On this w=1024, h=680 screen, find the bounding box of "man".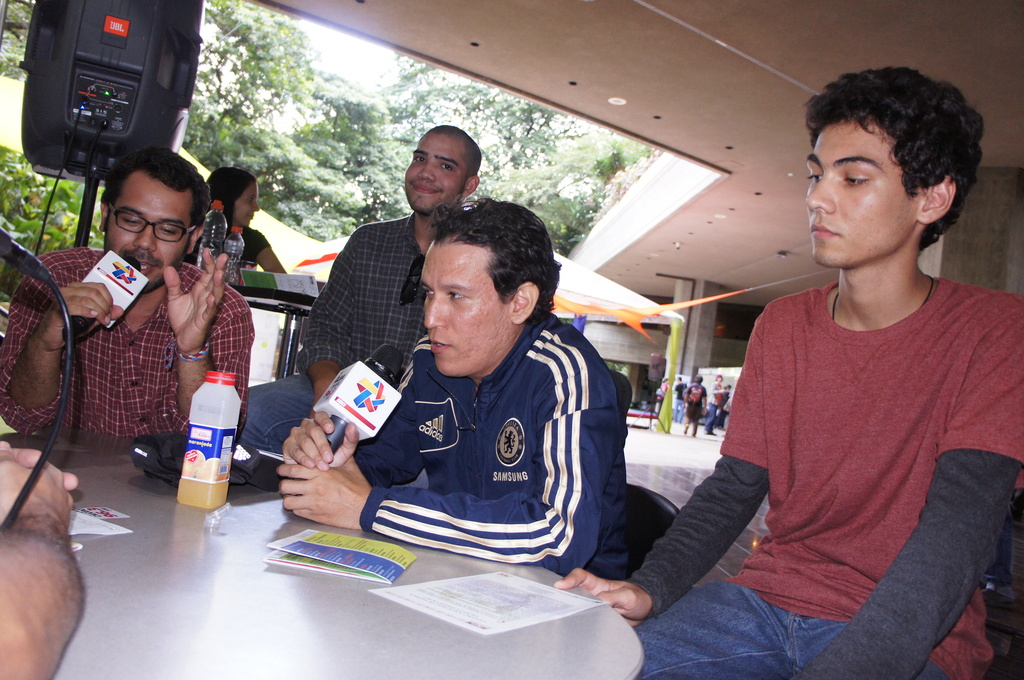
Bounding box: box(237, 123, 483, 459).
